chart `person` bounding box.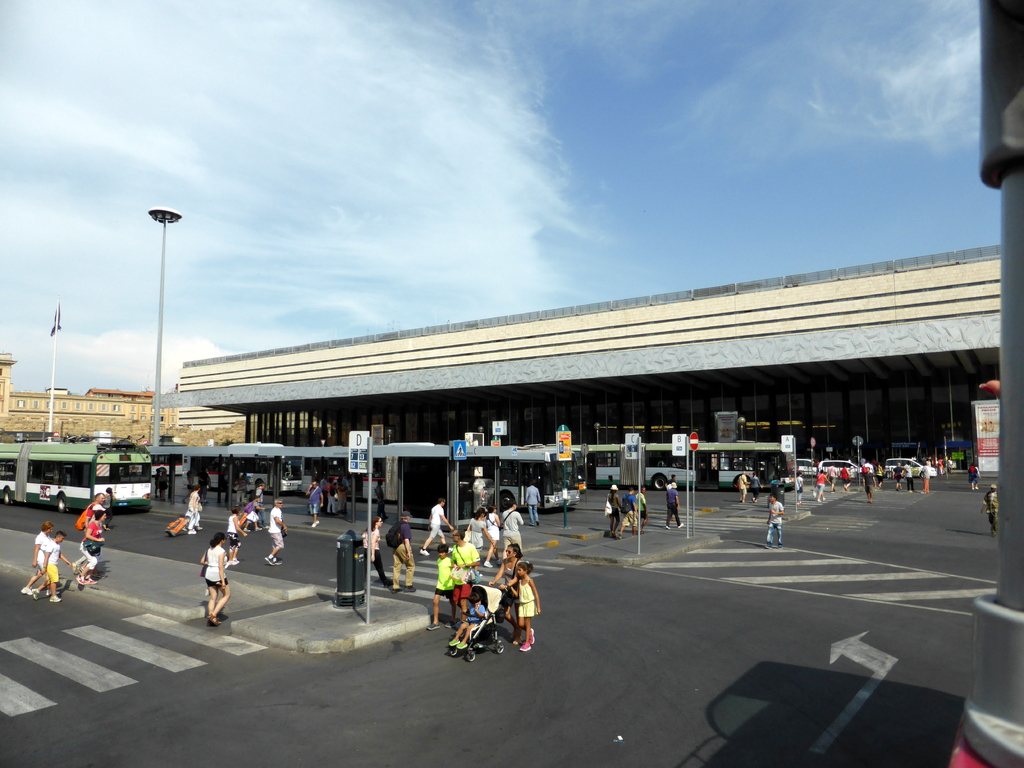
Charted: <region>500, 499, 519, 558</region>.
